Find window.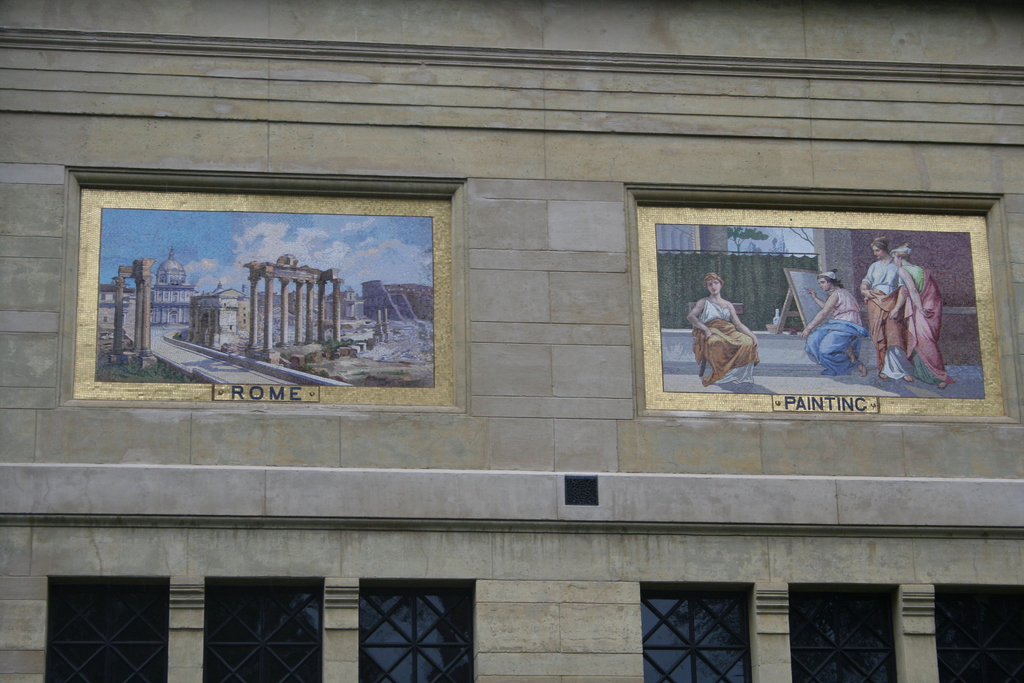
bbox=(348, 577, 478, 677).
